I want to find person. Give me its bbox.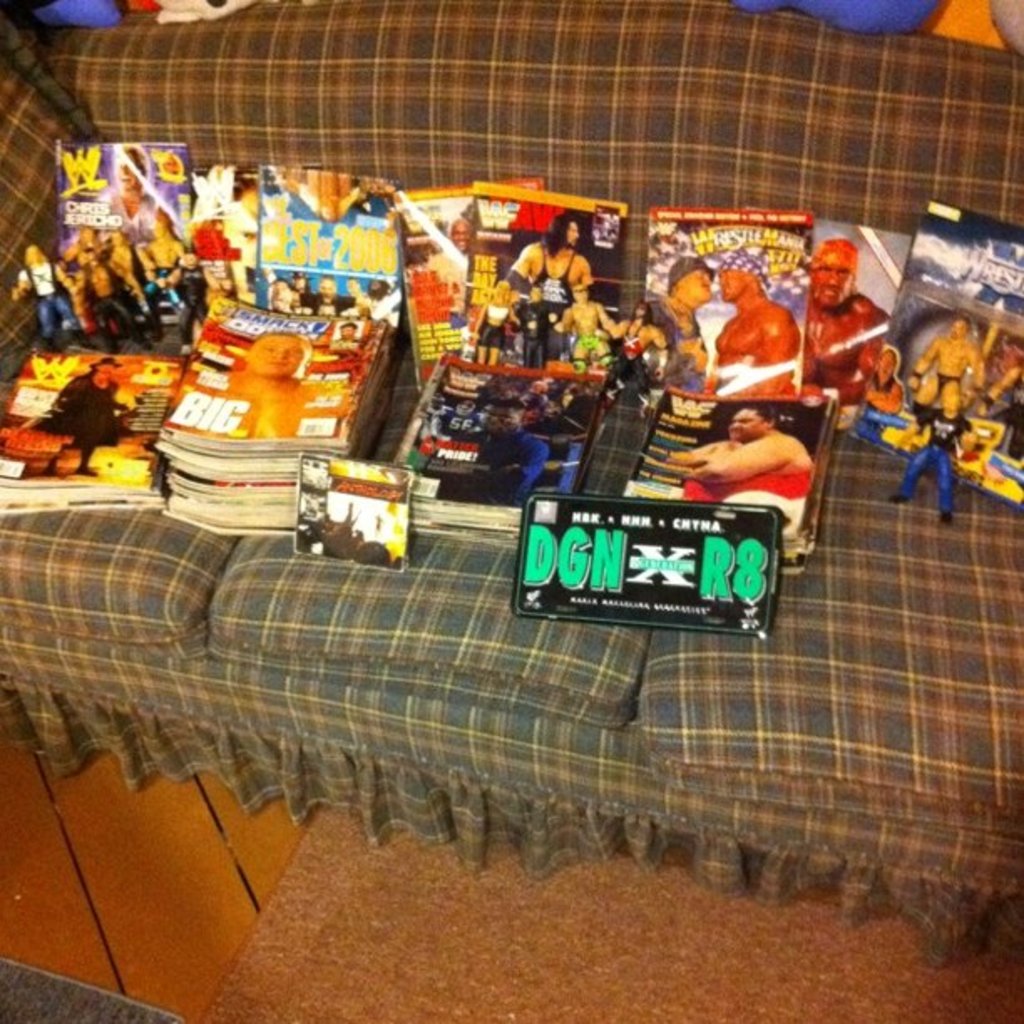
(x1=905, y1=313, x2=987, y2=425).
